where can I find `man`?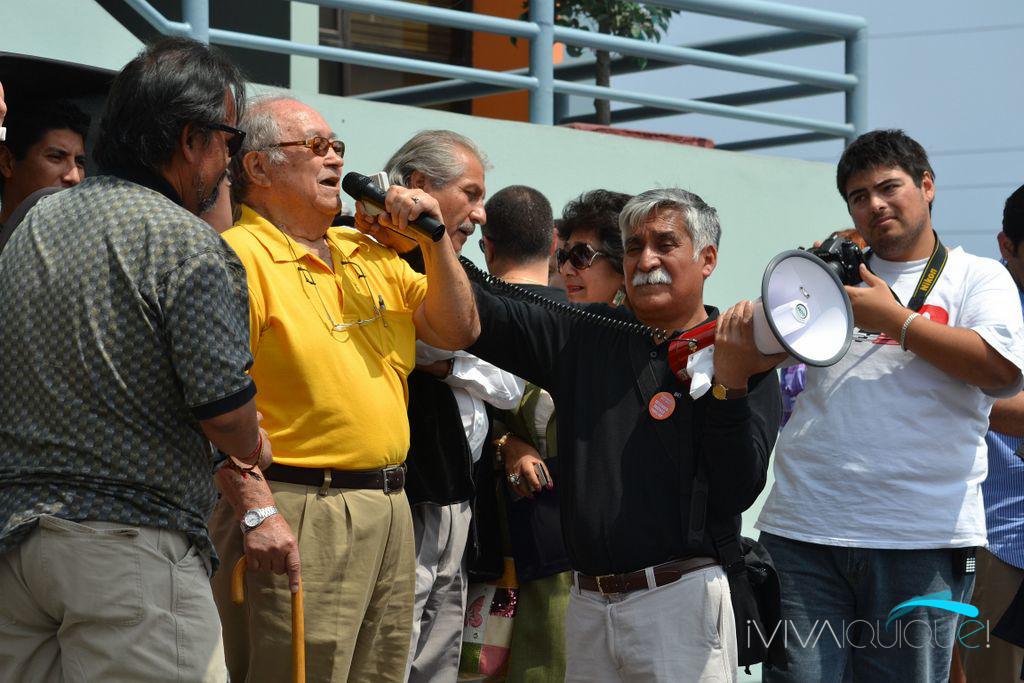
You can find it at 354/178/790/682.
